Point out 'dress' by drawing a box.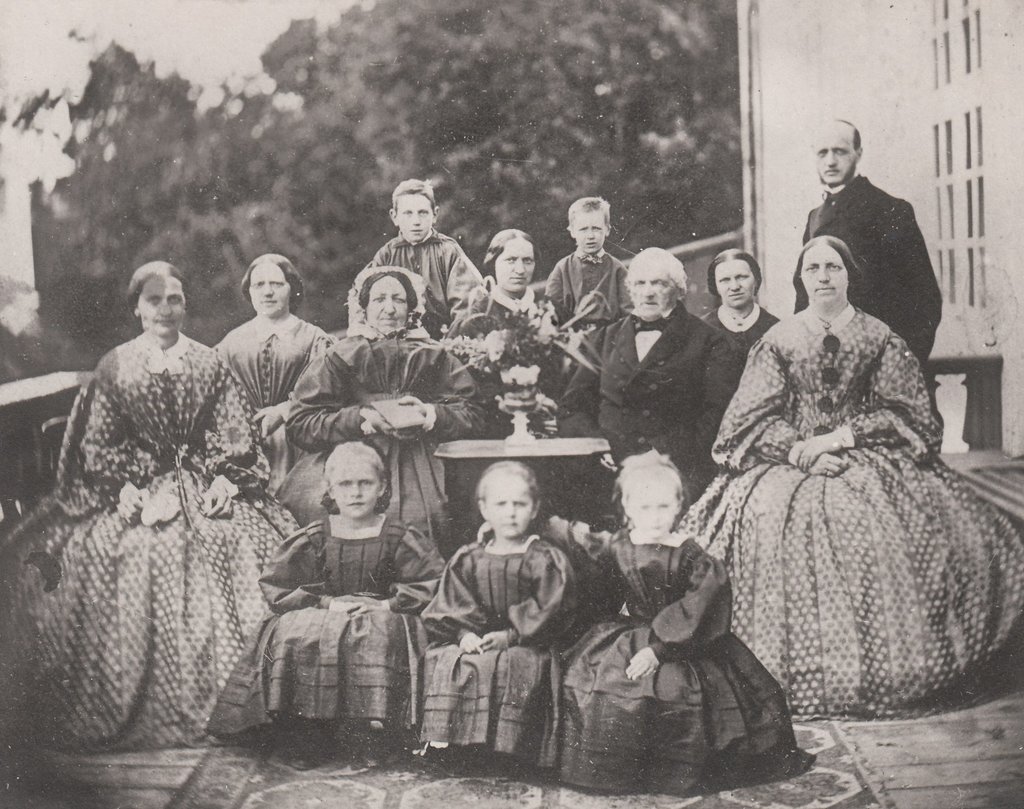
[x1=536, y1=534, x2=796, y2=799].
